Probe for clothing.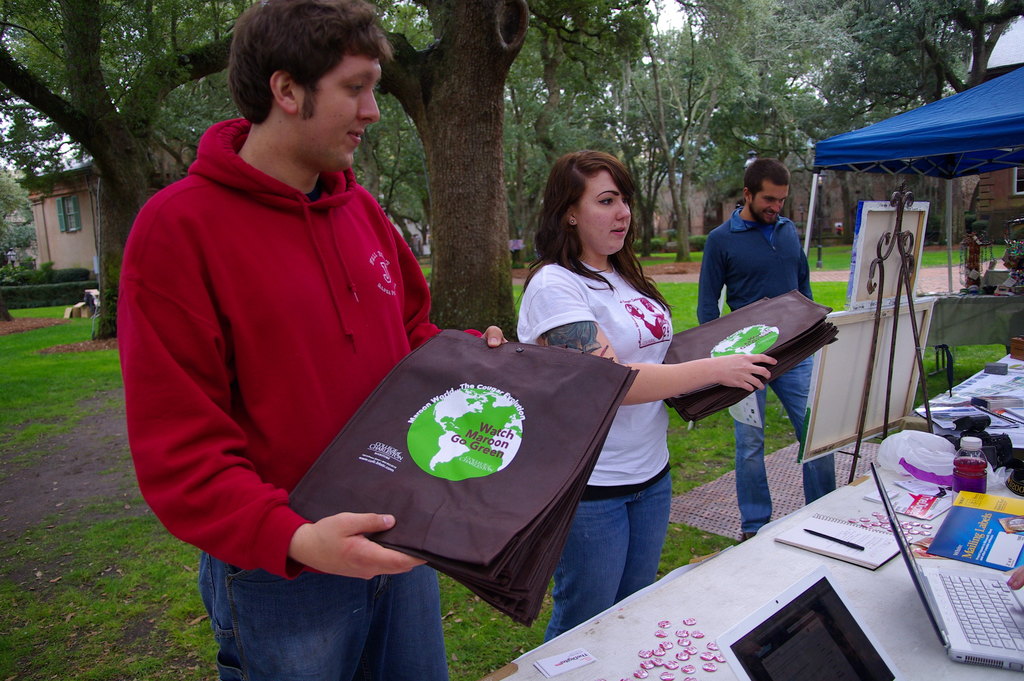
Probe result: crop(124, 115, 454, 680).
